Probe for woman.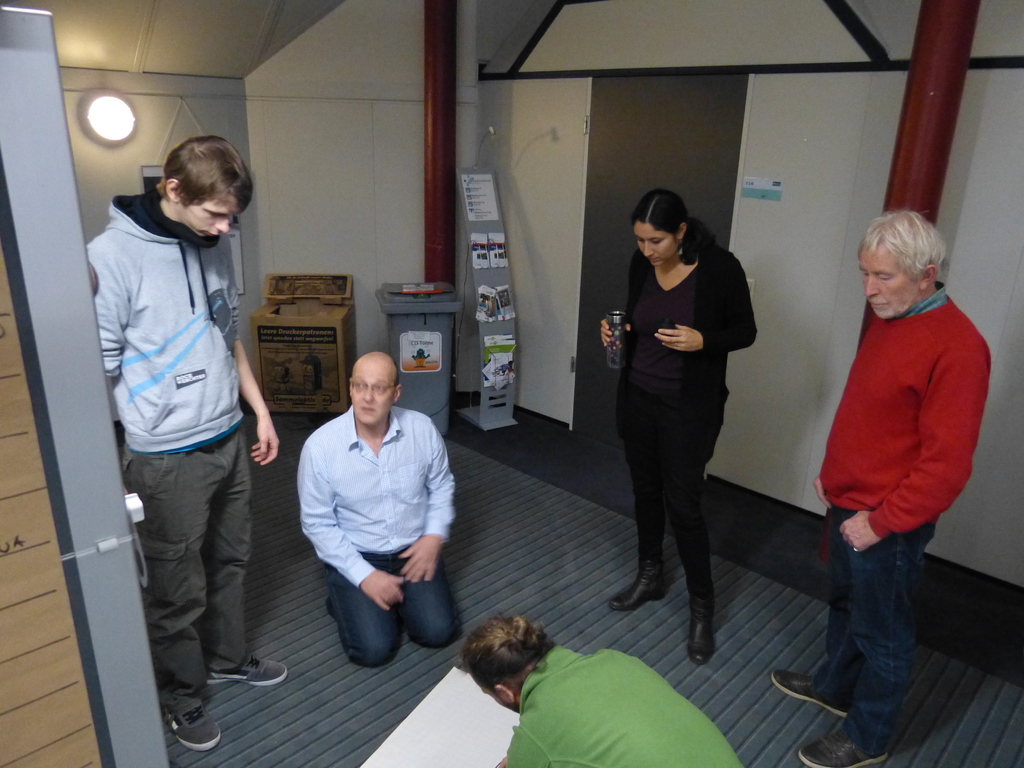
Probe result: Rect(605, 176, 761, 669).
